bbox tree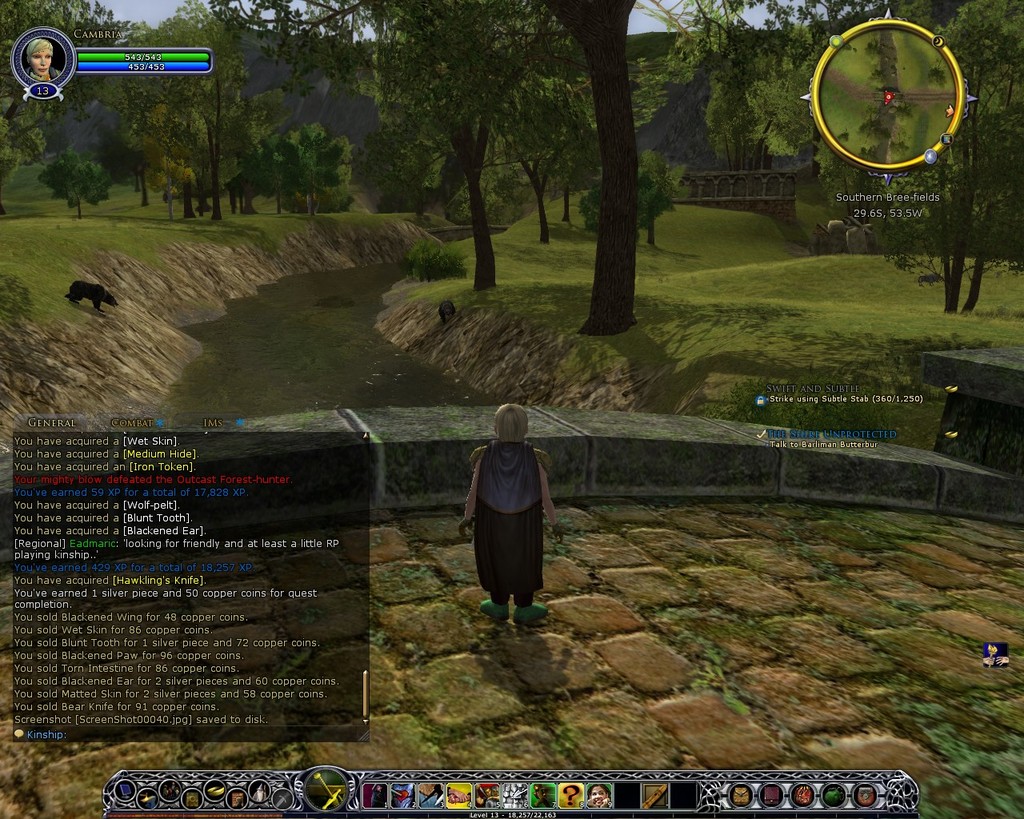
crop(151, 0, 246, 226)
